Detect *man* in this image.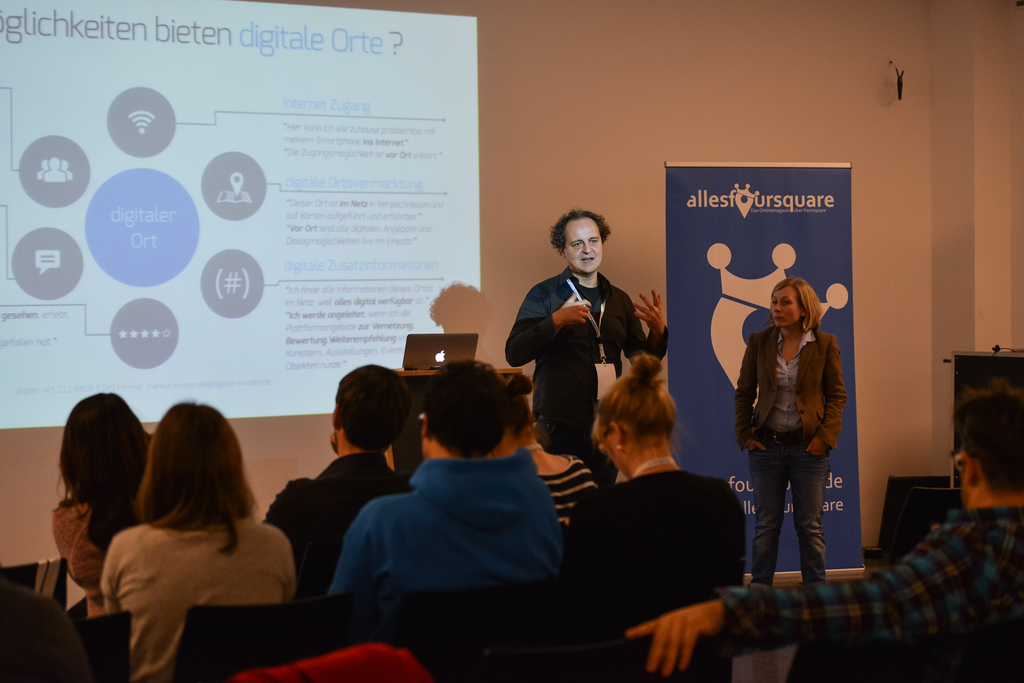
Detection: <region>627, 381, 1023, 682</region>.
